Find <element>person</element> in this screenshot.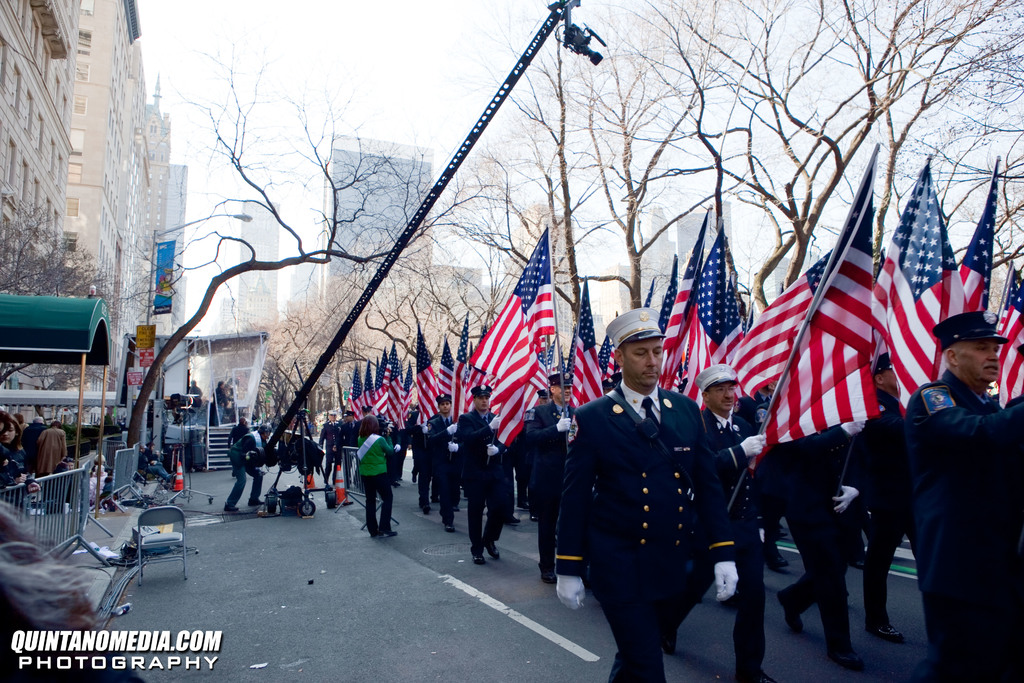
The bounding box for <element>person</element> is bbox=(556, 298, 746, 682).
